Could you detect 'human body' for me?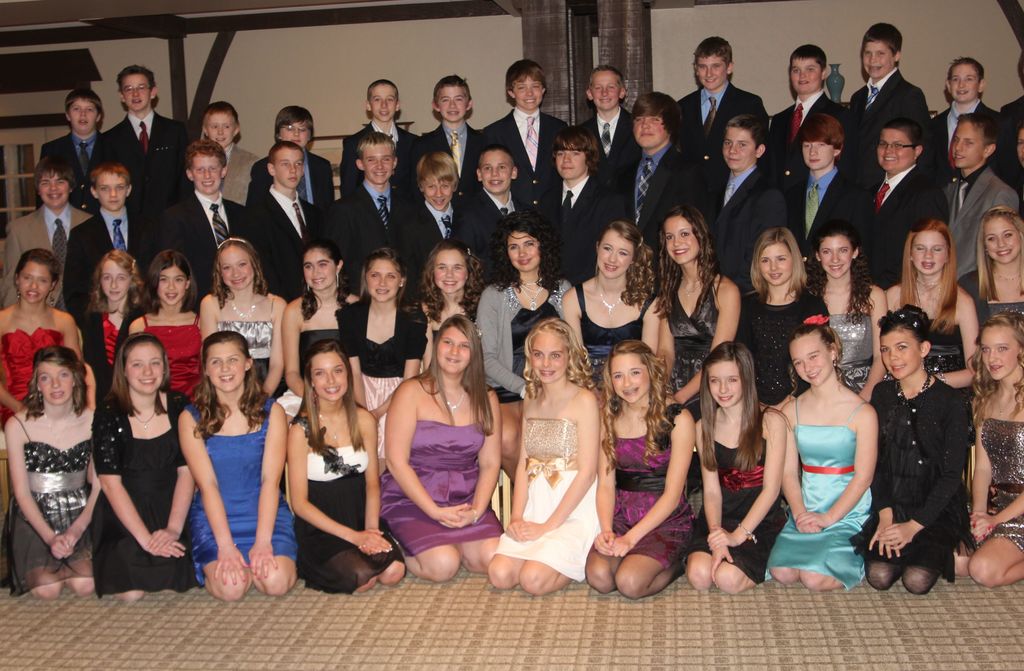
Detection result: crop(277, 244, 364, 423).
